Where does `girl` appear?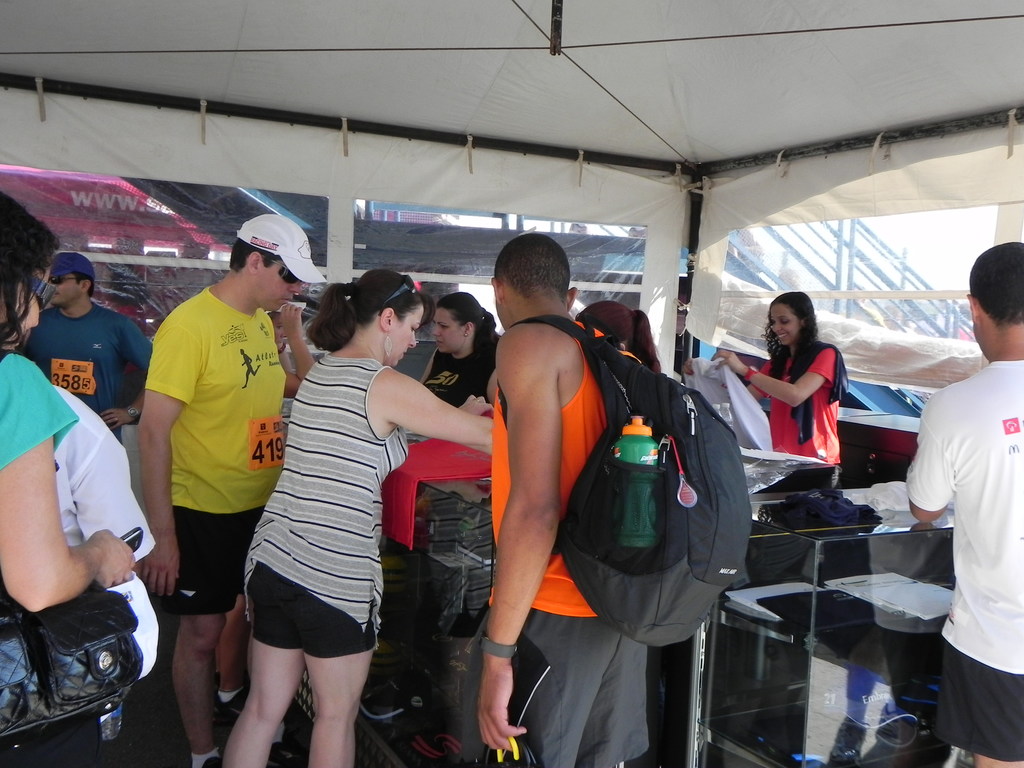
Appears at 0,189,136,767.
